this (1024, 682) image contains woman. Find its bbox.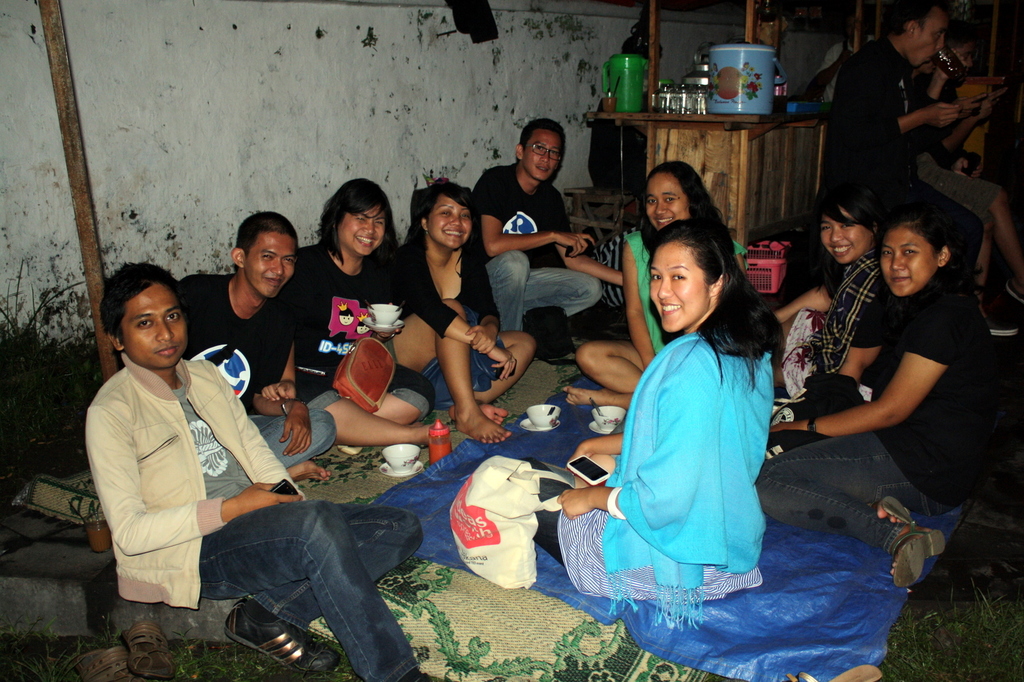
Rect(566, 208, 846, 653).
